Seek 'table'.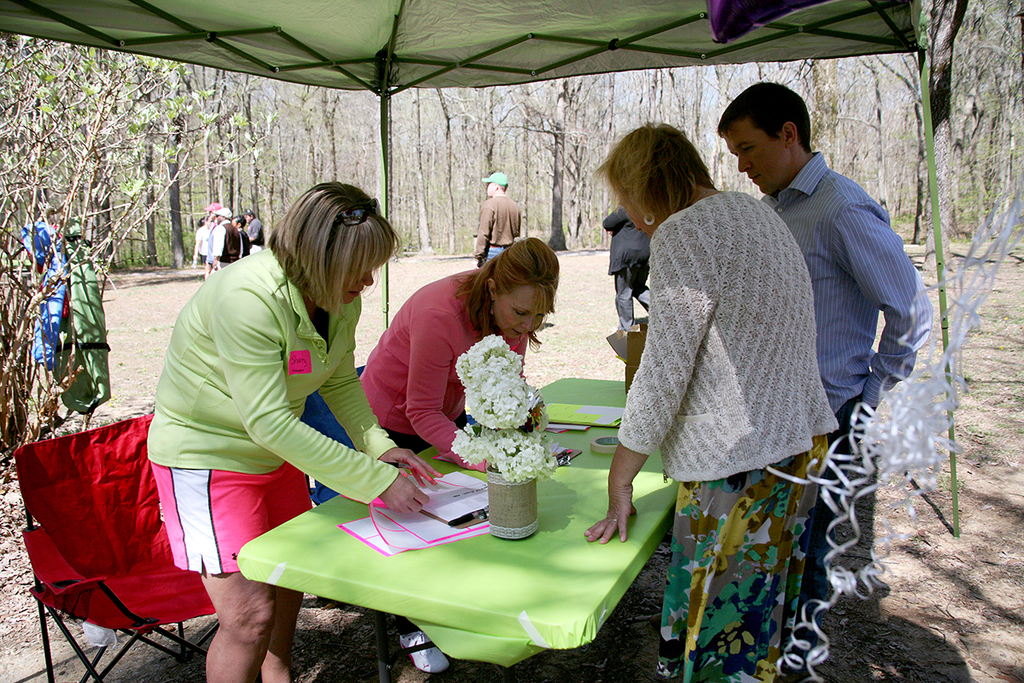
select_region(234, 377, 687, 682).
